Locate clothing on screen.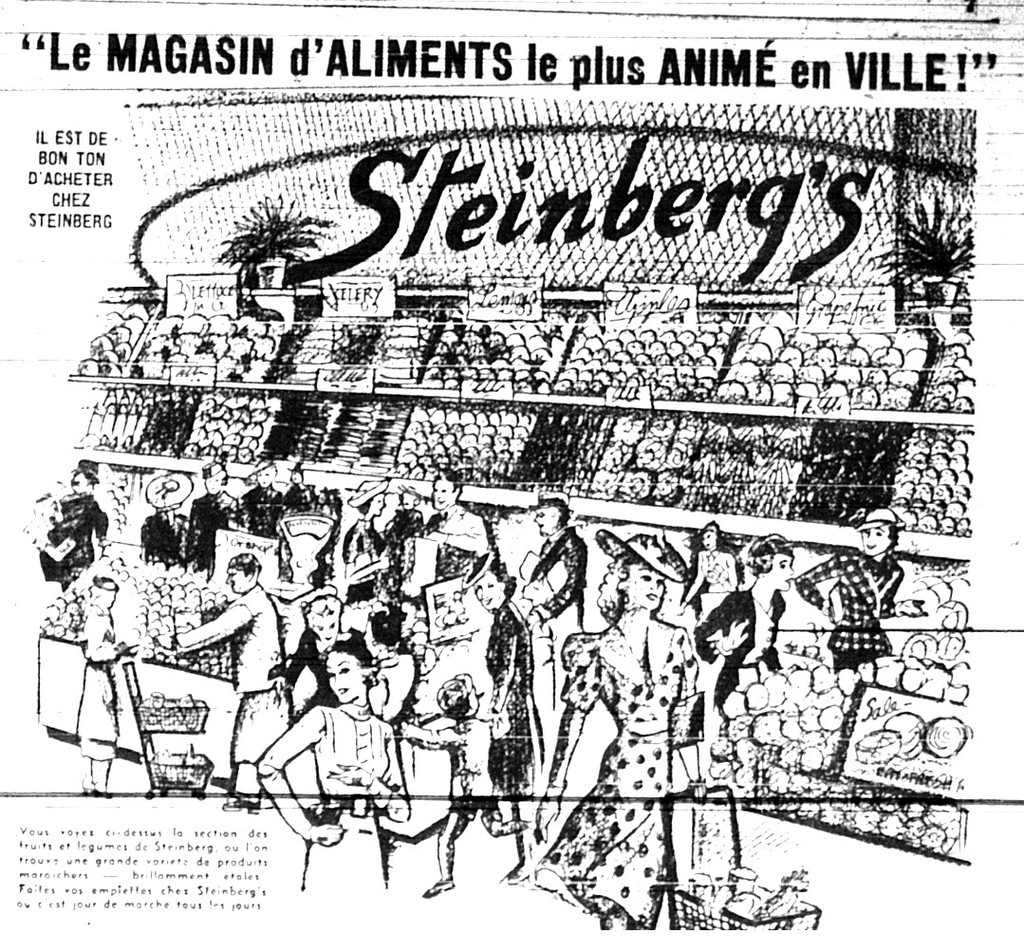
On screen at rect(795, 551, 904, 653).
